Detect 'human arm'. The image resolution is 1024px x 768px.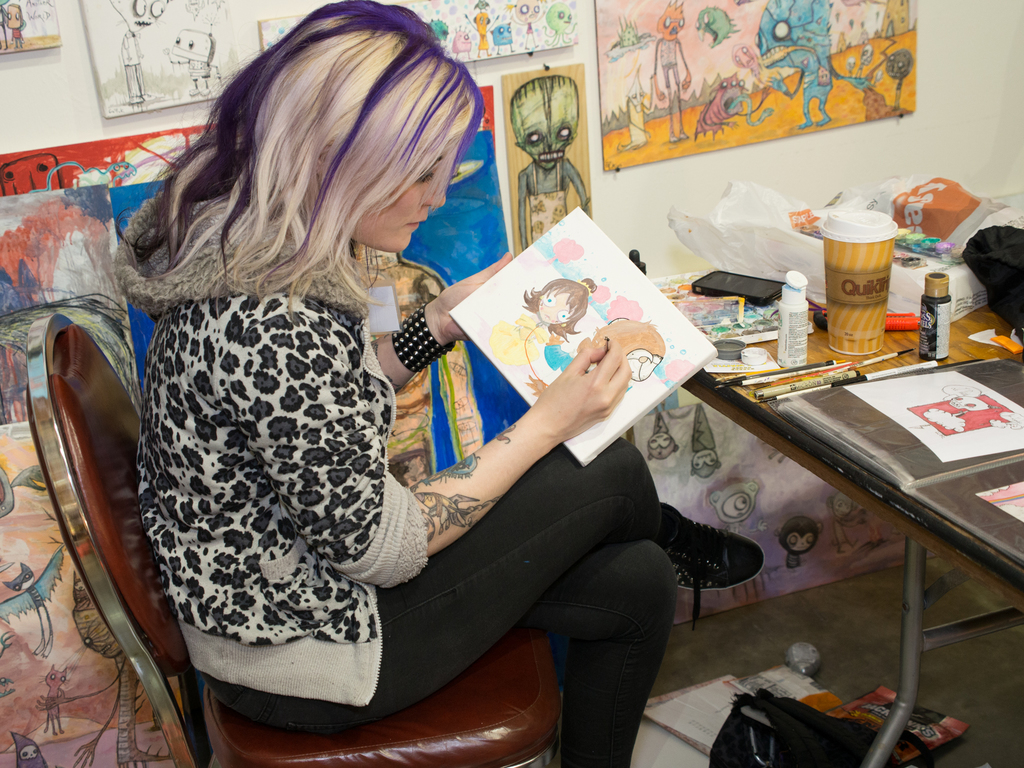
371, 252, 511, 394.
